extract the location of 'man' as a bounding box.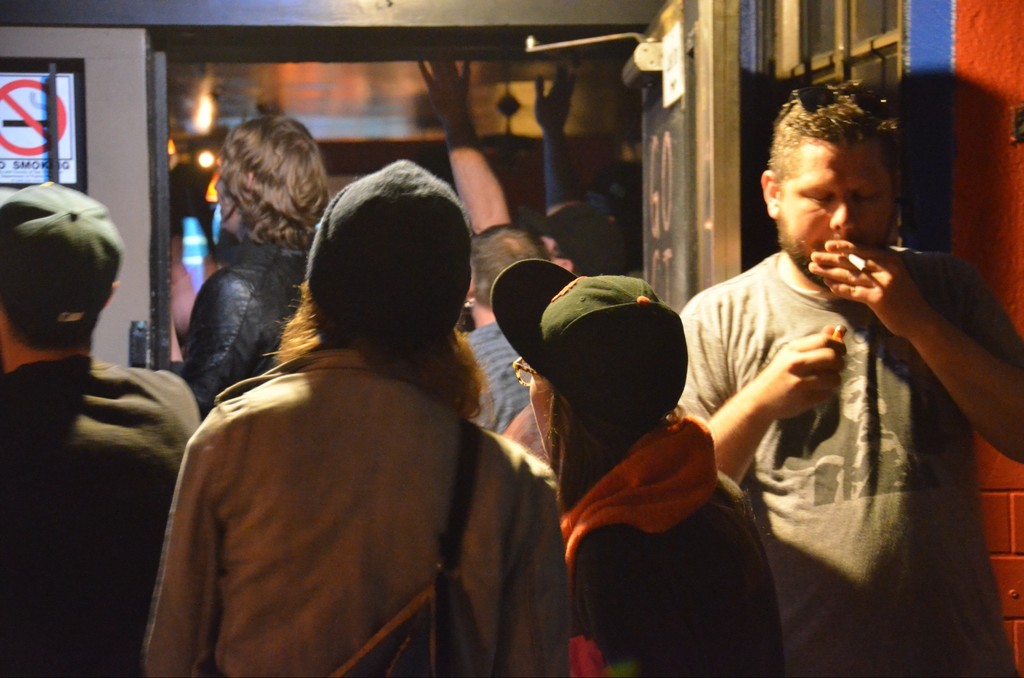
0,155,189,677.
